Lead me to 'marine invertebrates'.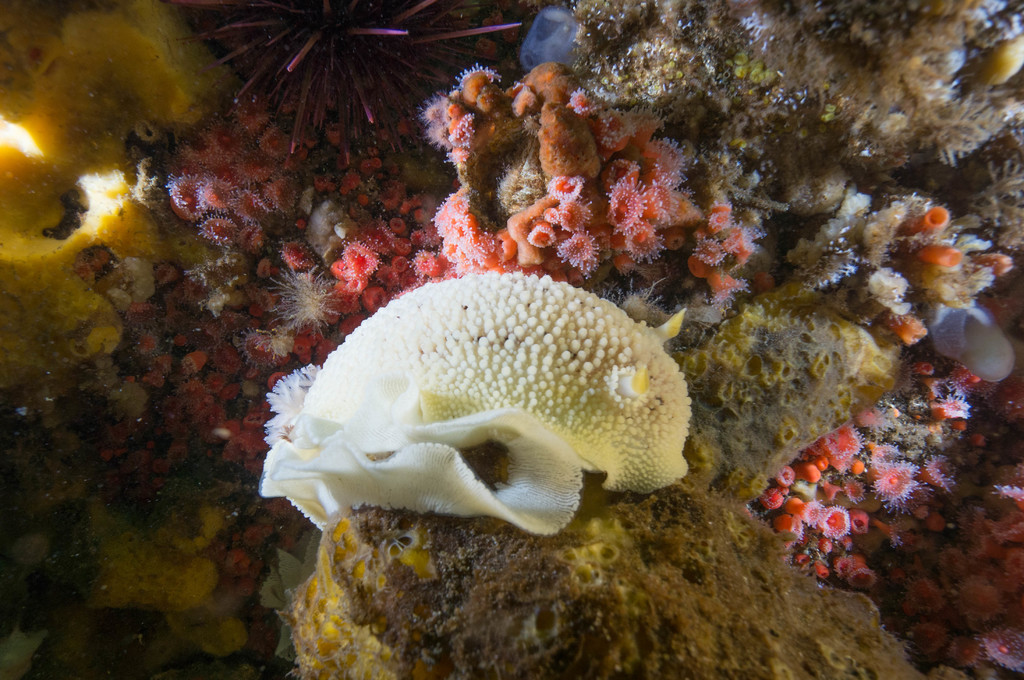
Lead to (x1=266, y1=276, x2=691, y2=574).
